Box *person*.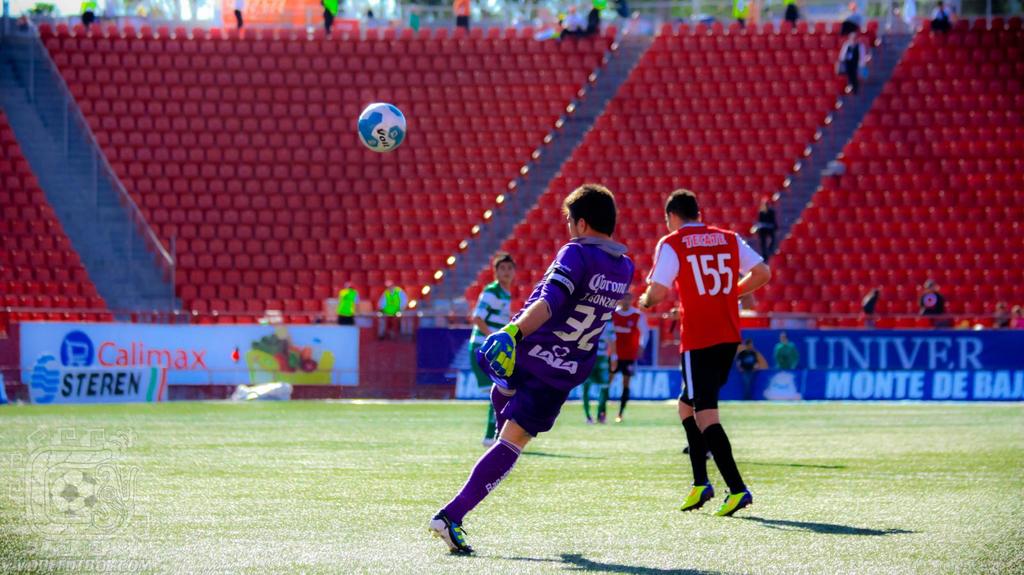
pyautogui.locateOnScreen(429, 183, 636, 556).
